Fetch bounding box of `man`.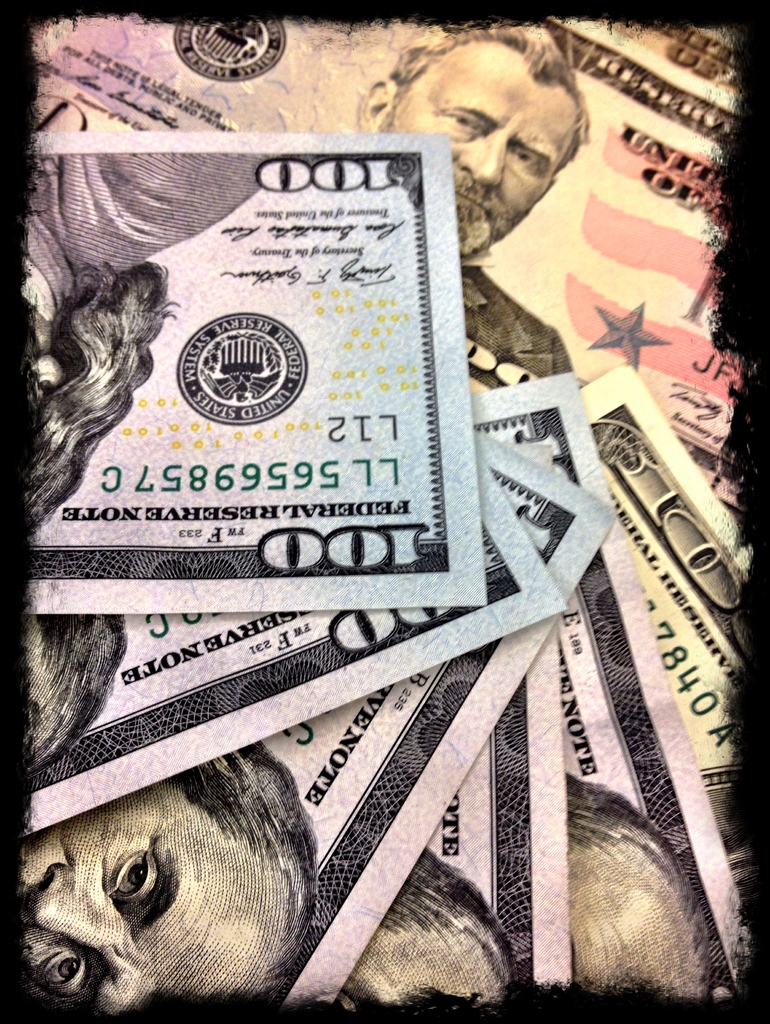
Bbox: [left=25, top=611, right=129, bottom=780].
